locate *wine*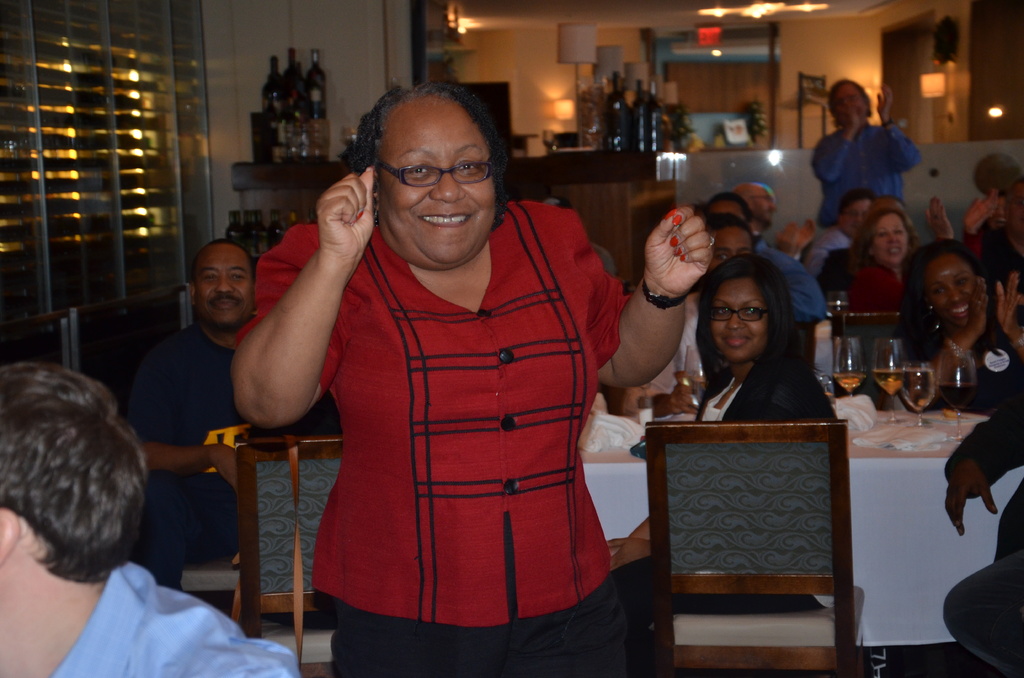
bbox=(872, 367, 900, 392)
